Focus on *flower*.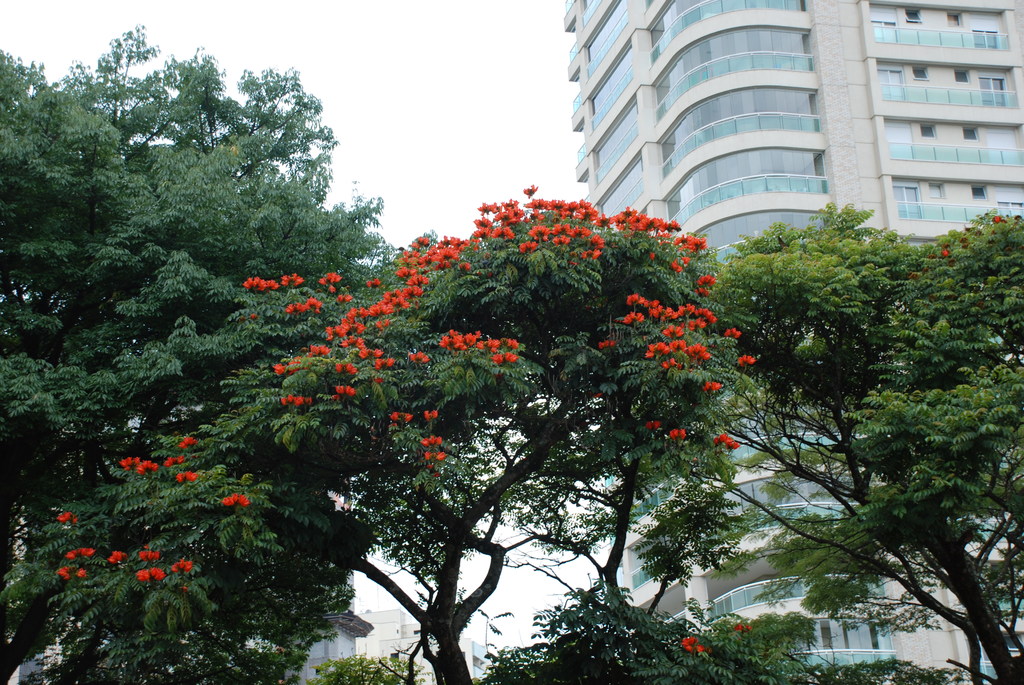
Focused at box=[703, 379, 721, 392].
